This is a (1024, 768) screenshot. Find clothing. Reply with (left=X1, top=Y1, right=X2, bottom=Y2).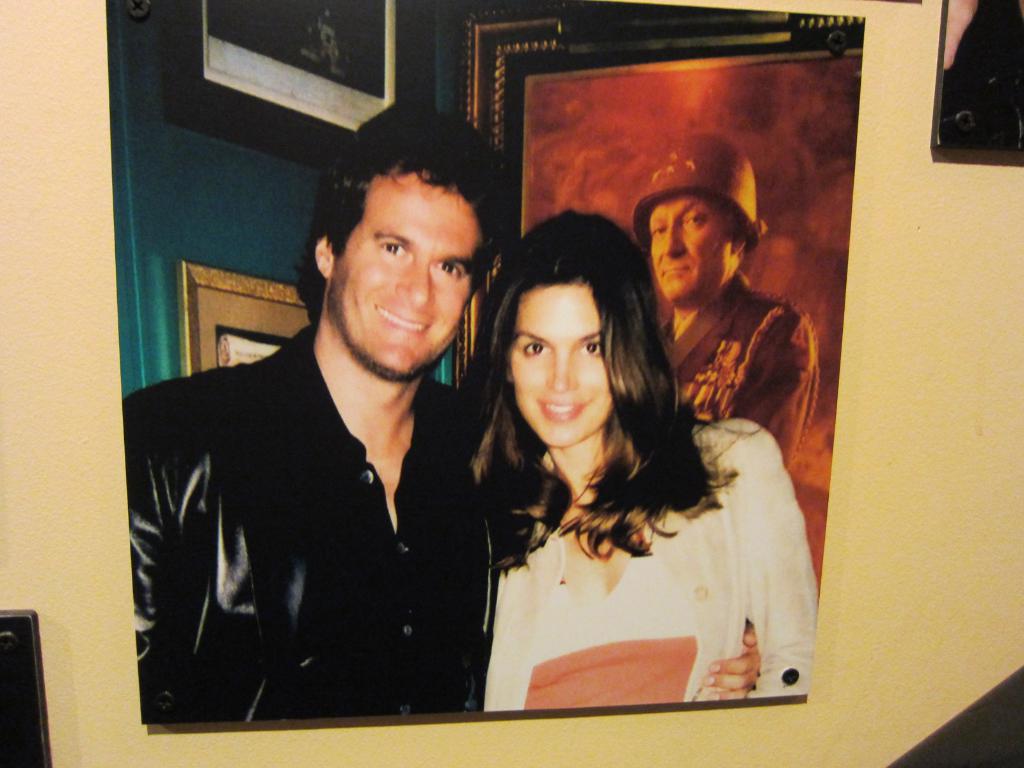
(left=481, top=412, right=809, bottom=715).
